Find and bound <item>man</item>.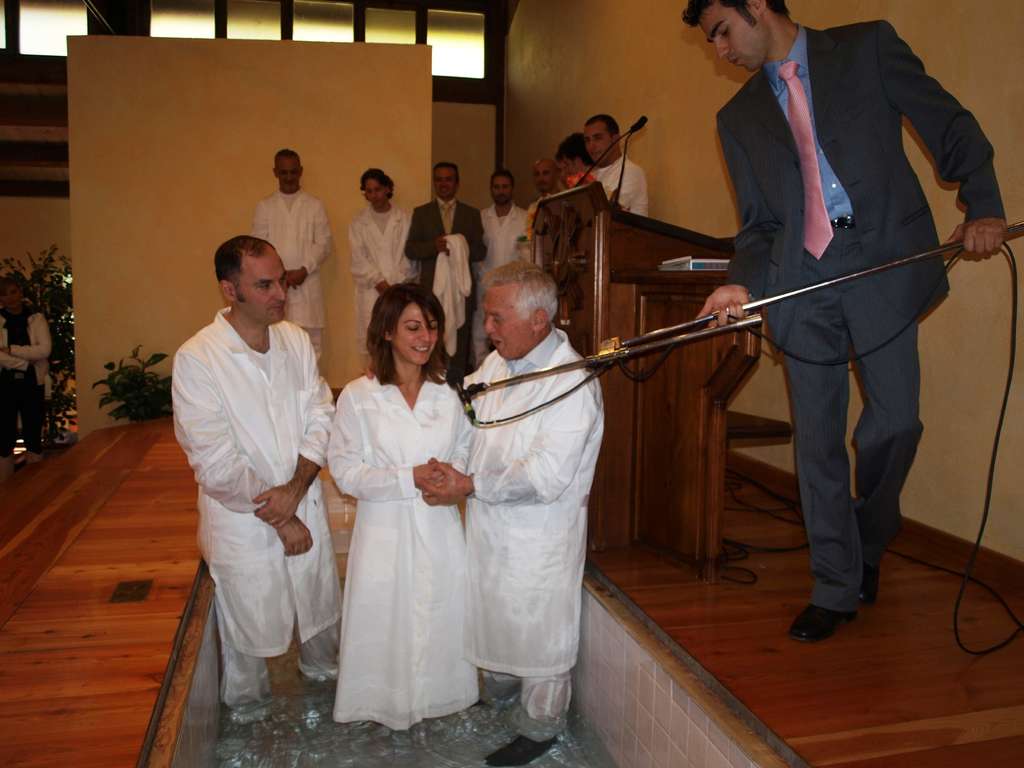
Bound: x1=250, y1=148, x2=331, y2=365.
